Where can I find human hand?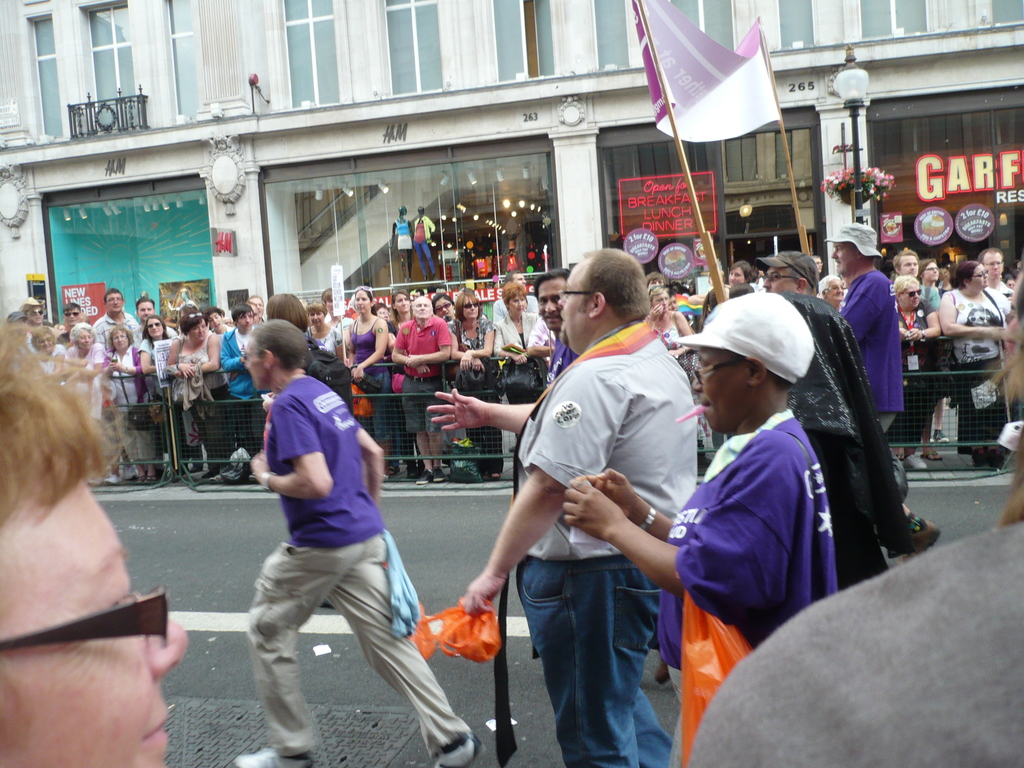
You can find it at Rect(989, 323, 1005, 339).
